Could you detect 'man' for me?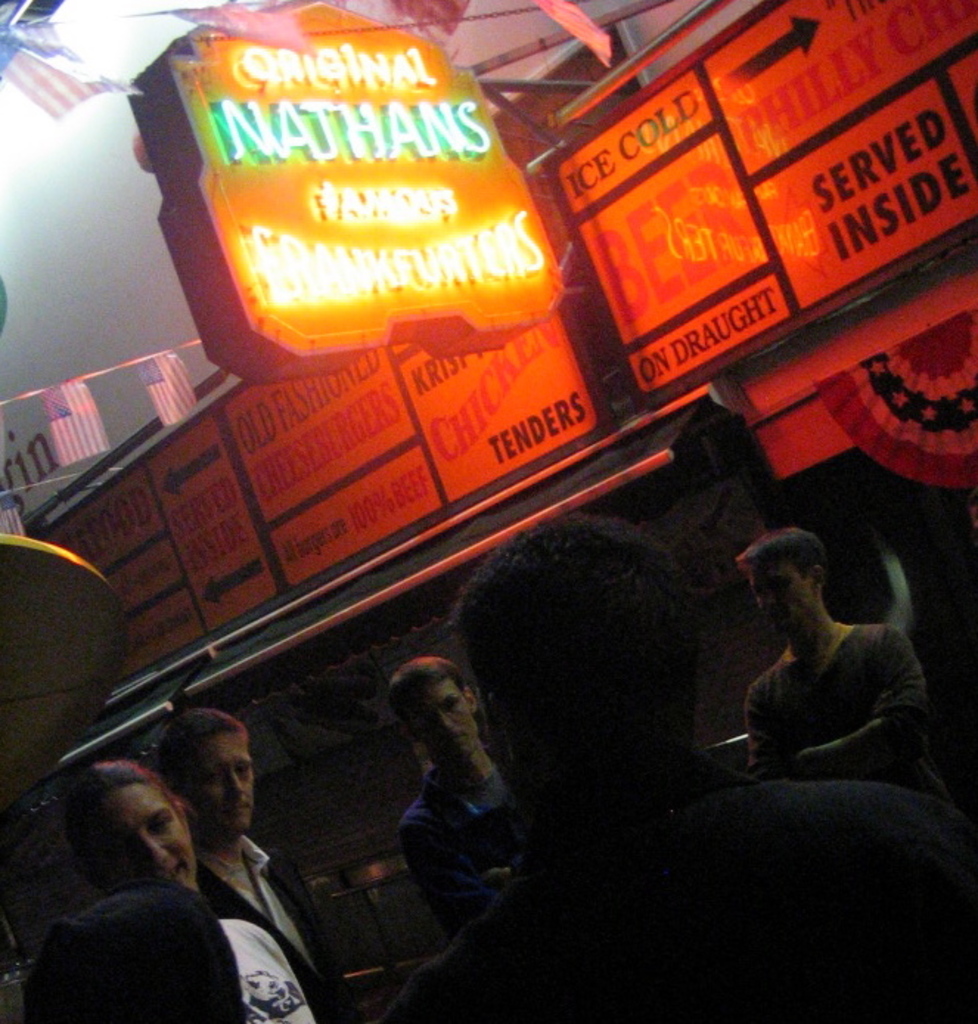
Detection result: [x1=148, y1=707, x2=358, y2=1015].
